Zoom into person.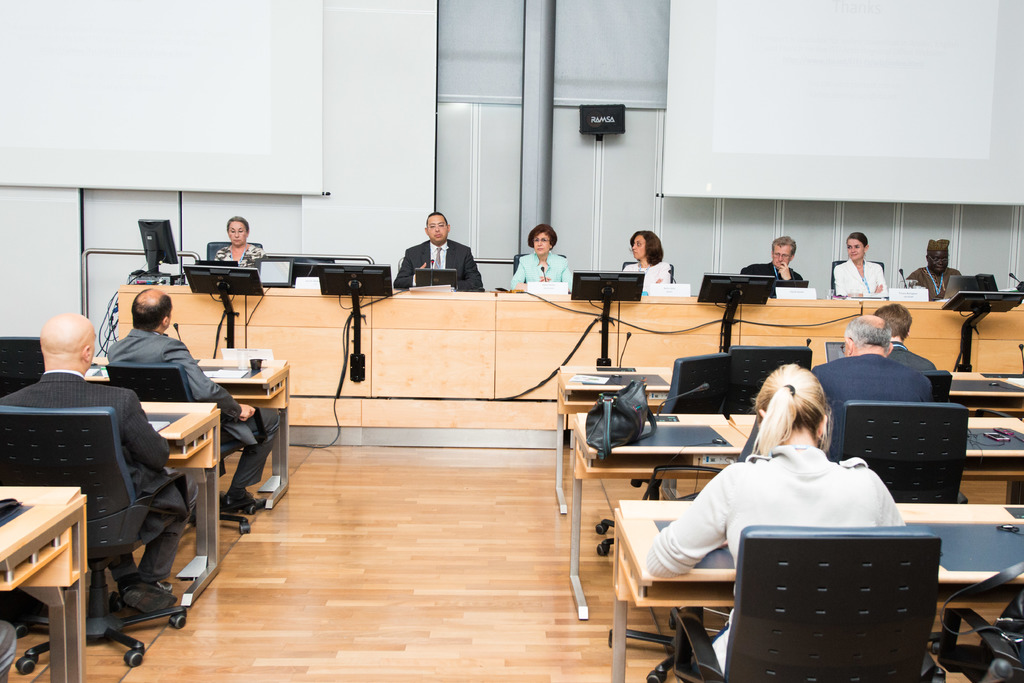
Zoom target: detection(0, 307, 195, 612).
